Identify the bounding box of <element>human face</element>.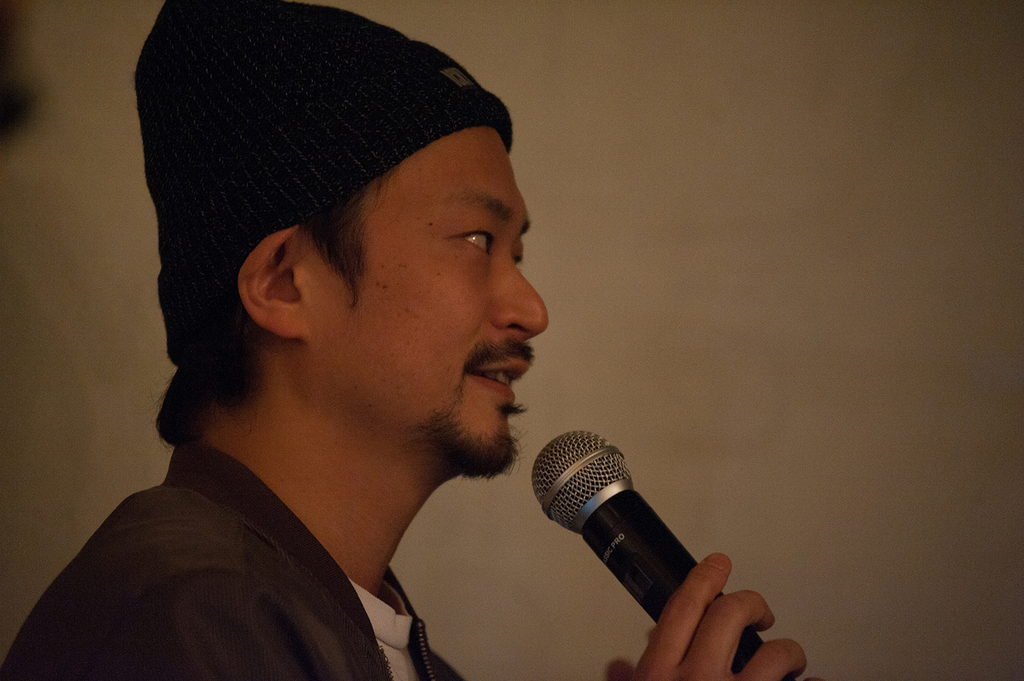
l=313, t=120, r=548, b=469.
